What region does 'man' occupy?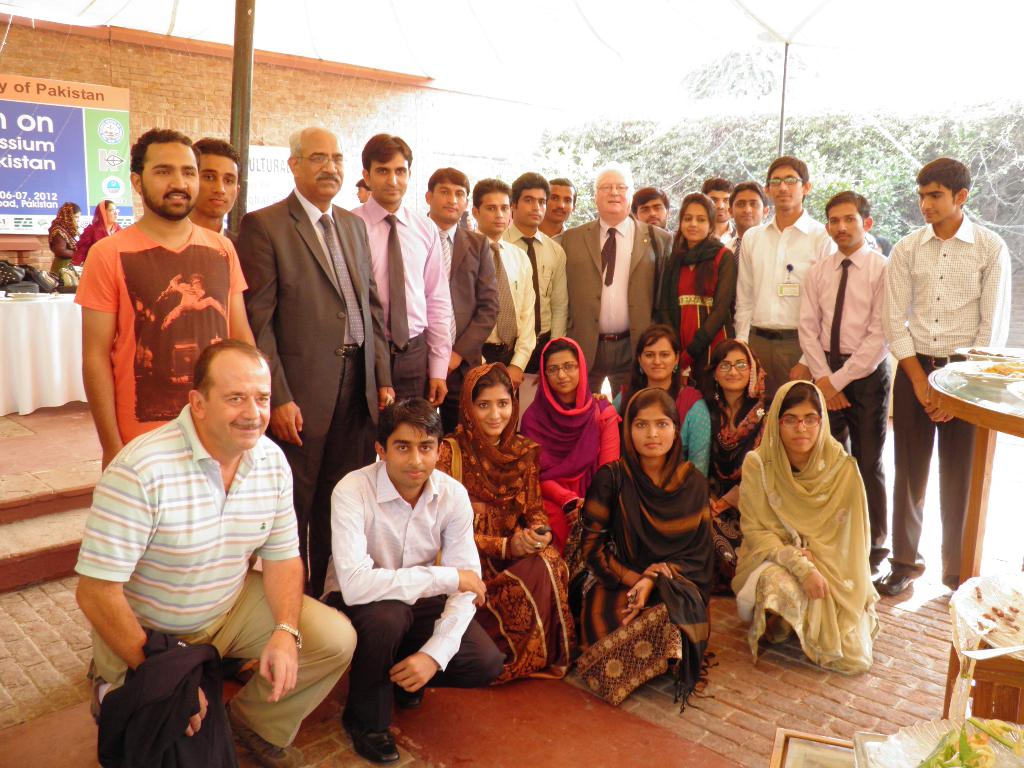
<box>426,167,499,430</box>.
